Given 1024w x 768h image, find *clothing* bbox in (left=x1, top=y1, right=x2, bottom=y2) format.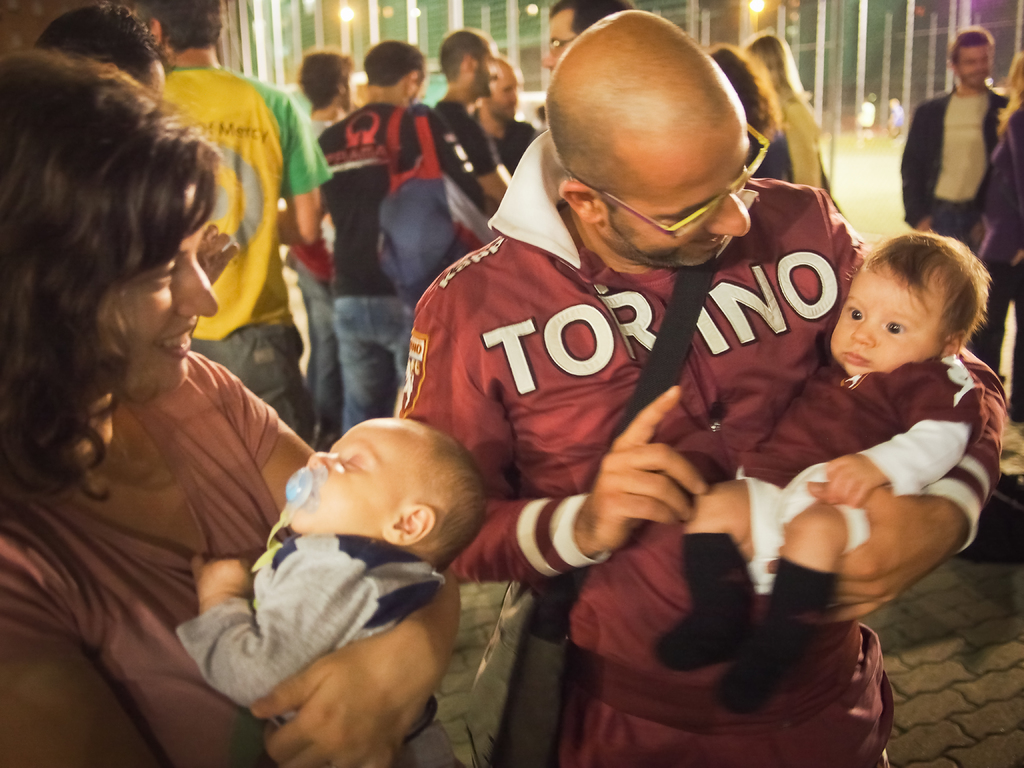
(left=15, top=256, right=328, bottom=734).
